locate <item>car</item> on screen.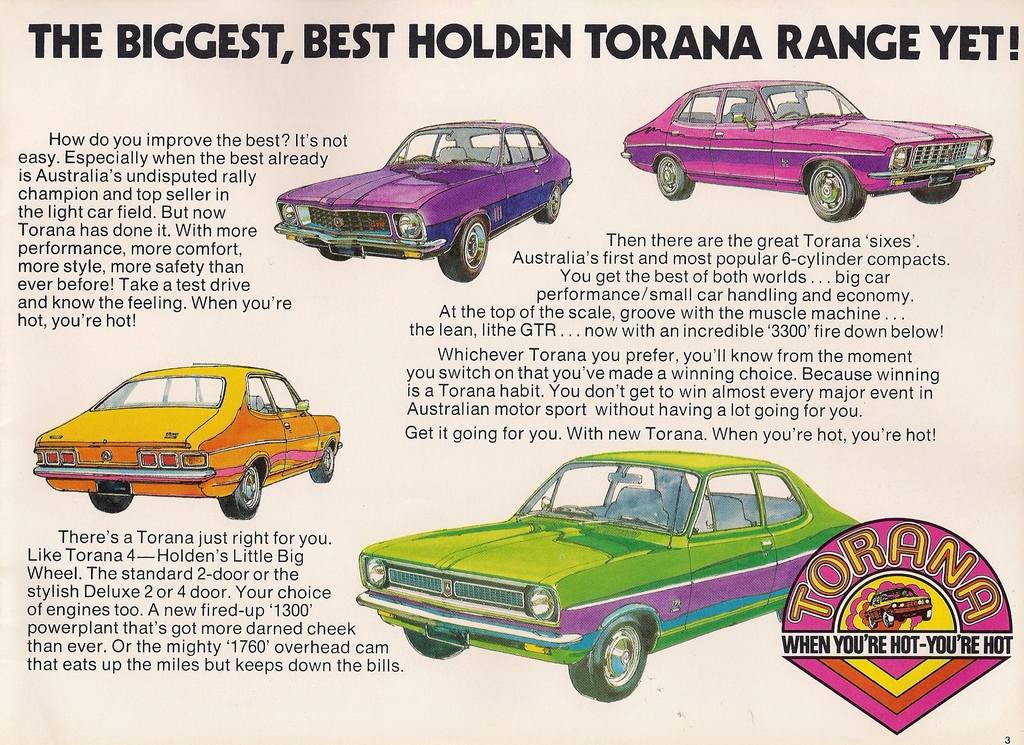
On screen at left=362, top=446, right=865, bottom=705.
